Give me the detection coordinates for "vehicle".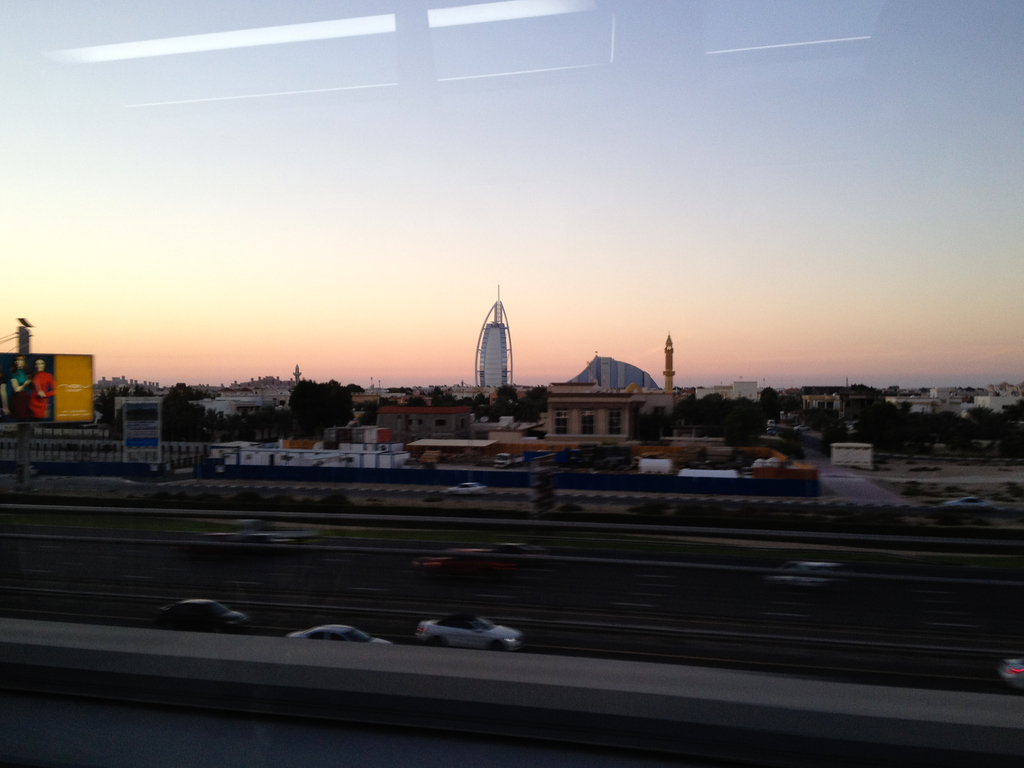
287,621,391,648.
